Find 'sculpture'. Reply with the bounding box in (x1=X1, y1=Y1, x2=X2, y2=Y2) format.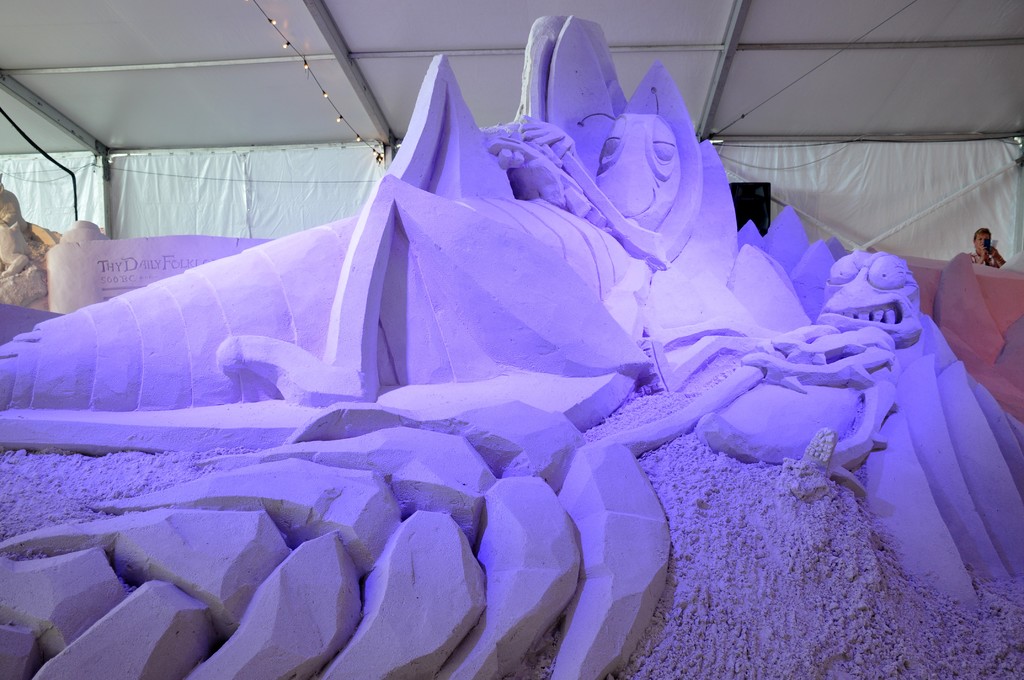
(x1=19, y1=55, x2=975, y2=671).
